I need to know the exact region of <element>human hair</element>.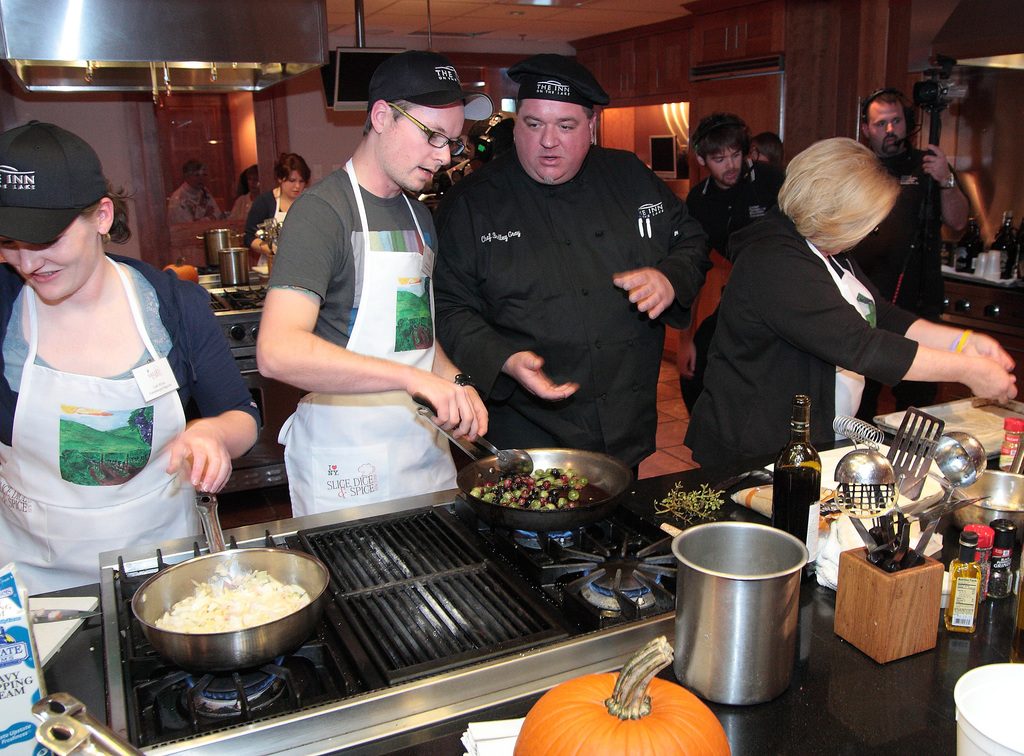
Region: locate(362, 96, 414, 145).
